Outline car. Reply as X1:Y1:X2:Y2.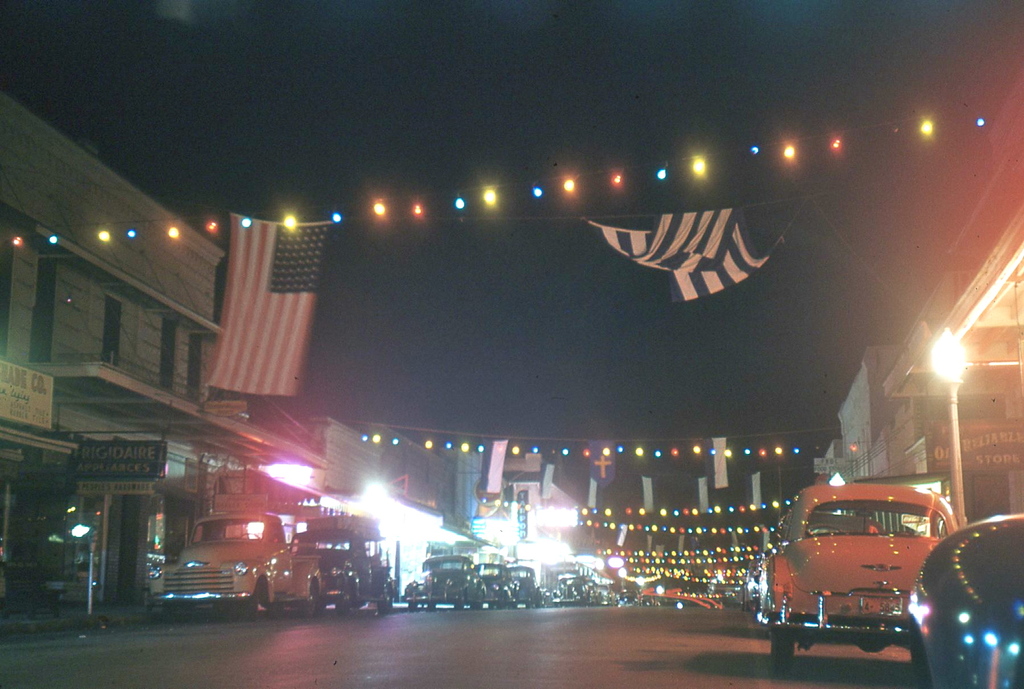
596:583:614:606.
